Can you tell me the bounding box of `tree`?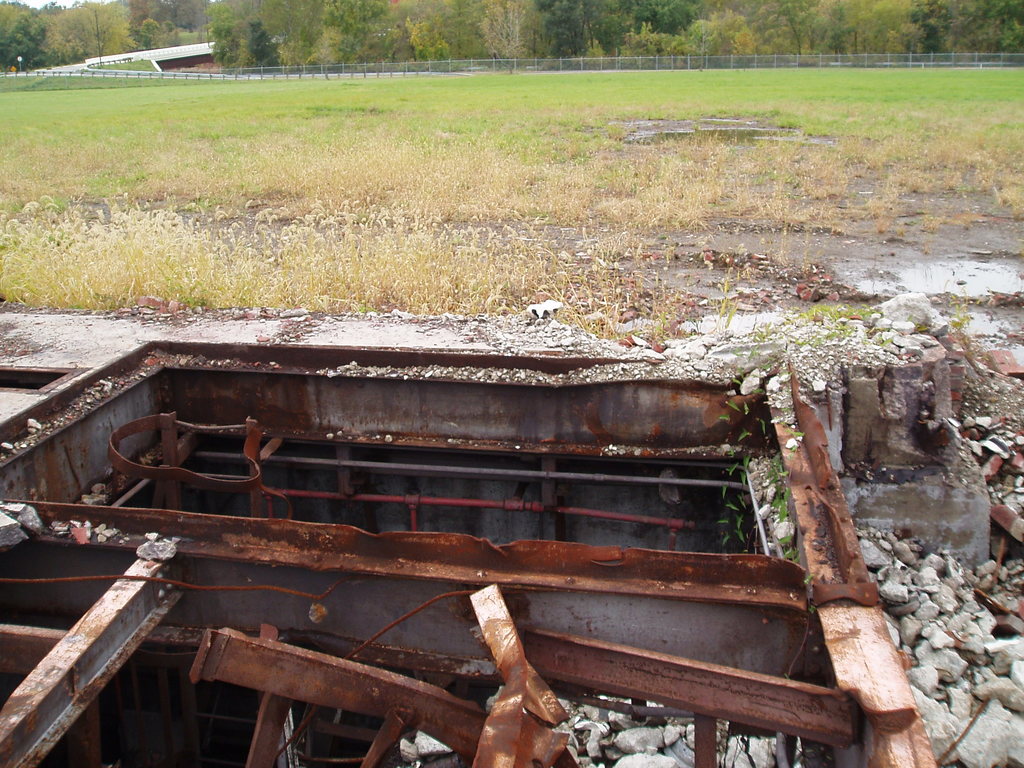
box(45, 0, 133, 56).
